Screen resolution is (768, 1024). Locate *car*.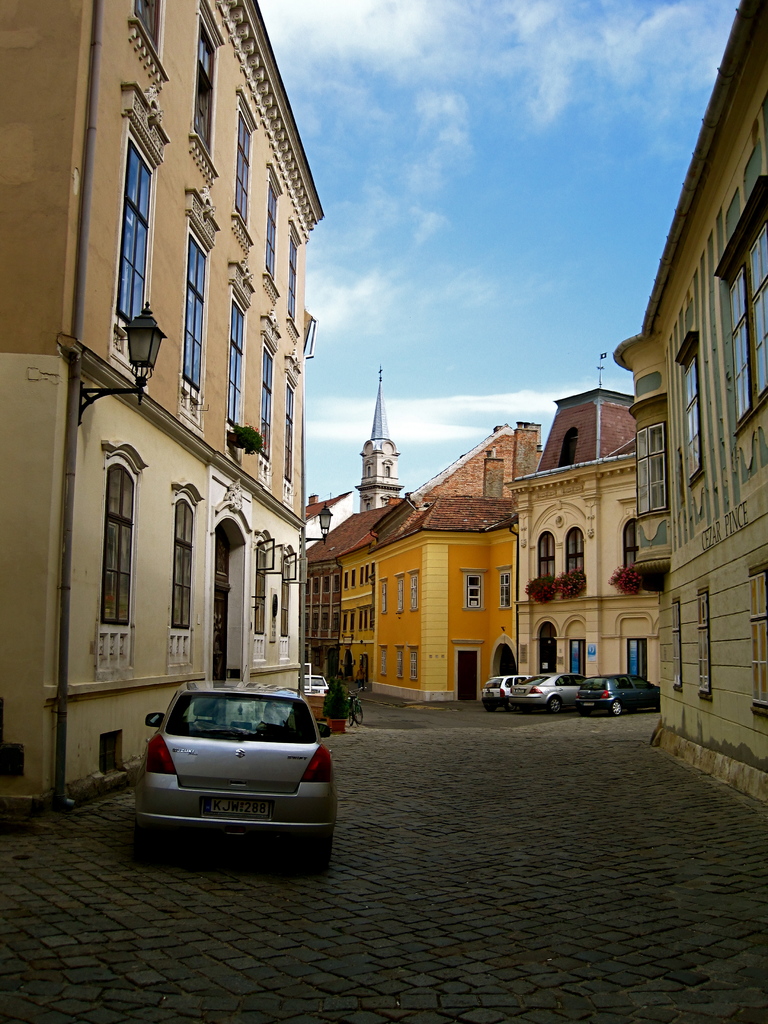
l=576, t=673, r=667, b=719.
